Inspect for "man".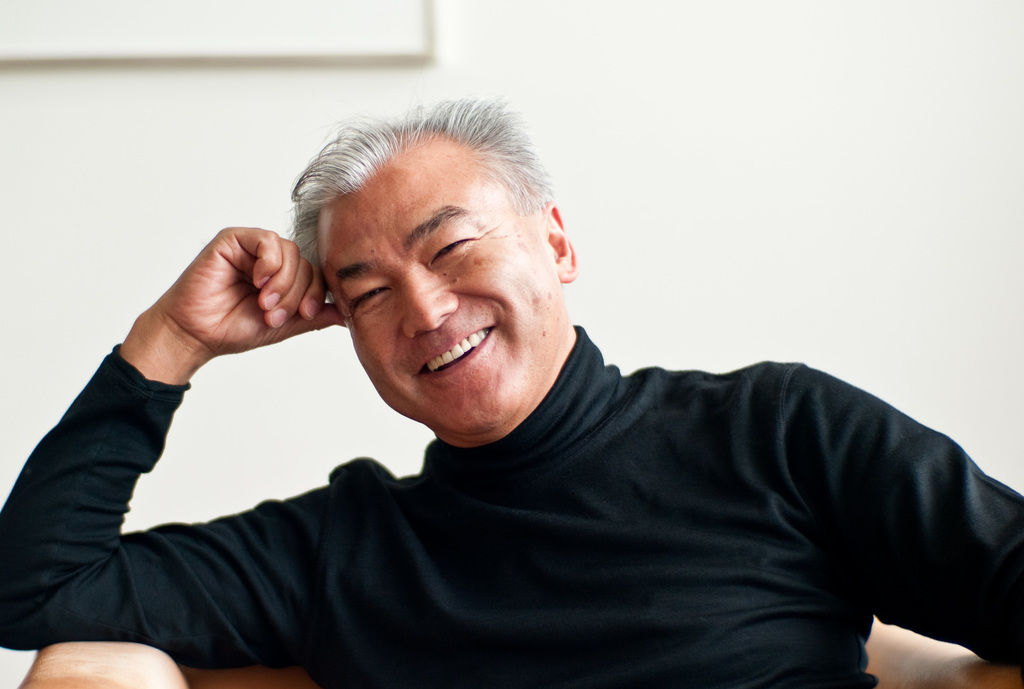
Inspection: [x1=6, y1=77, x2=1023, y2=688].
